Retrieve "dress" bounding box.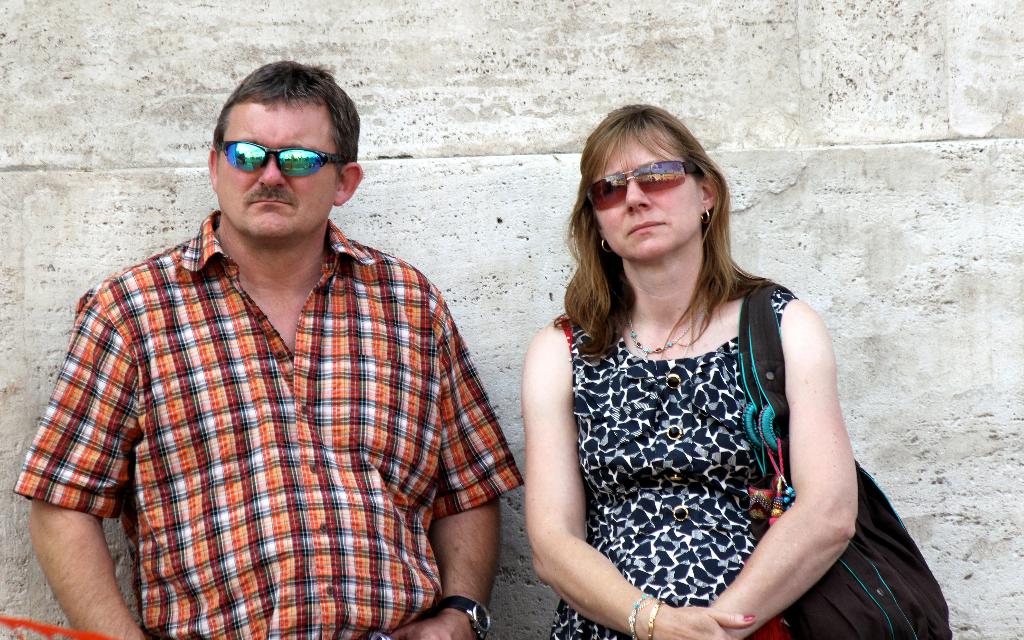
Bounding box: x1=547, y1=286, x2=806, y2=639.
